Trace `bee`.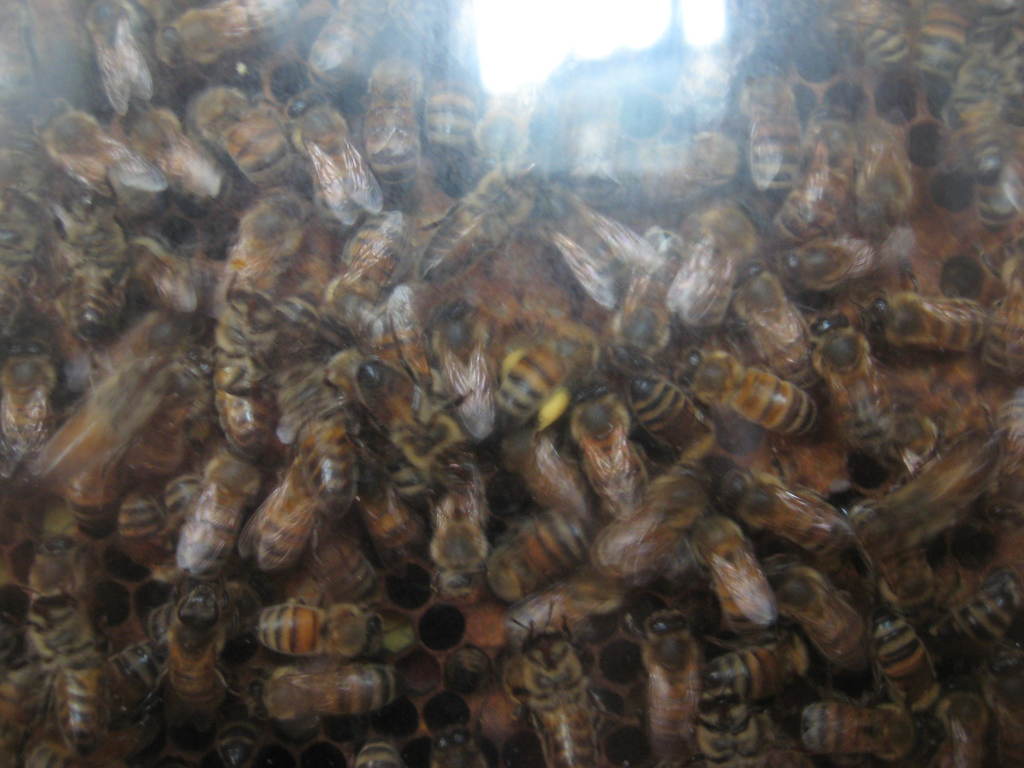
Traced to crop(908, 0, 975, 92).
